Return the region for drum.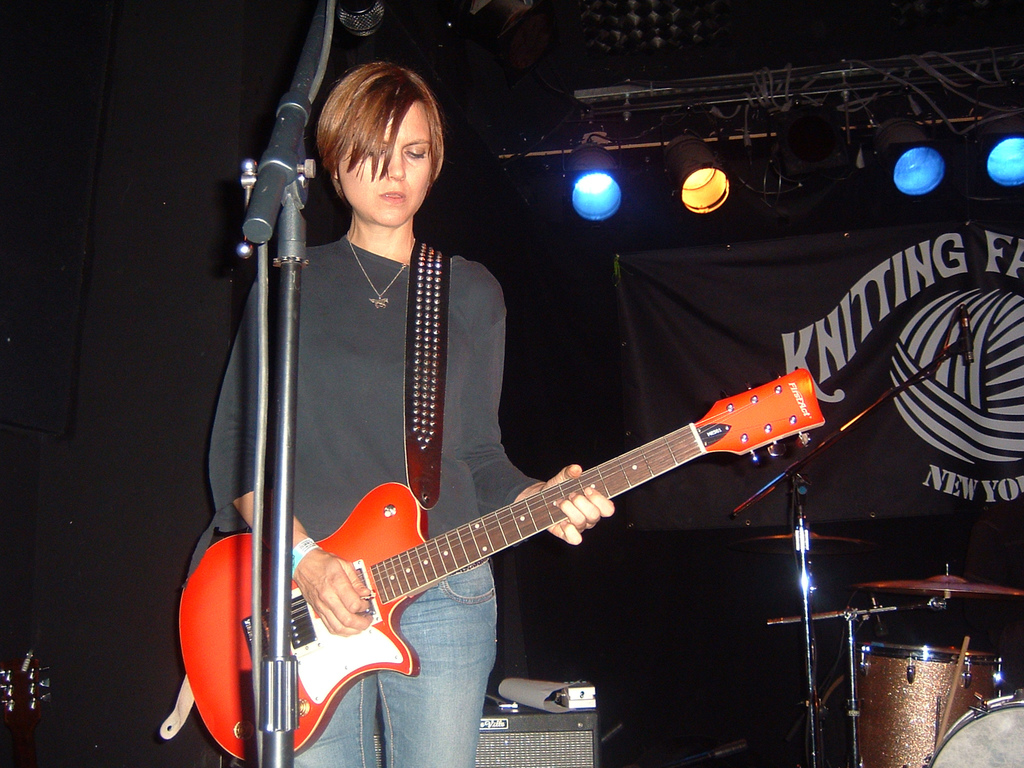
{"x1": 857, "y1": 641, "x2": 1005, "y2": 767}.
